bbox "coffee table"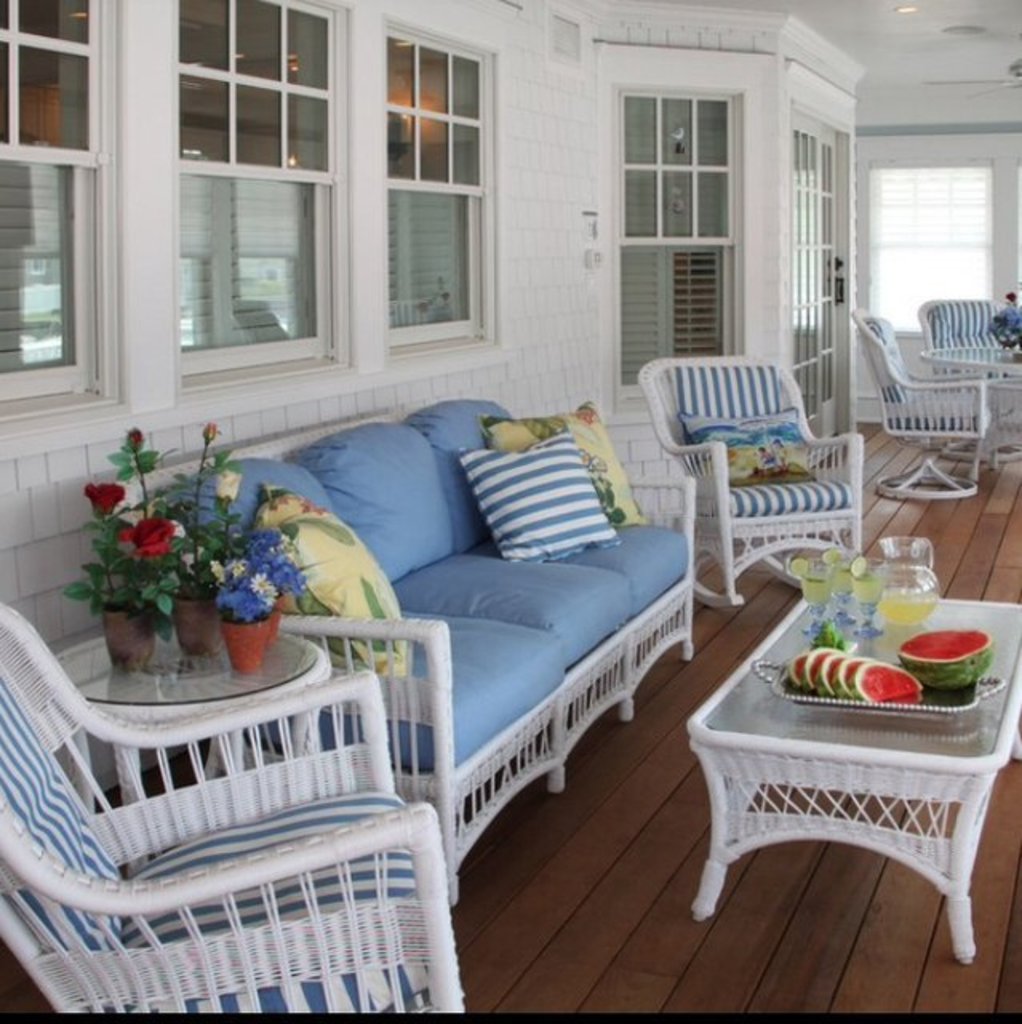
bbox(693, 592, 1020, 973)
